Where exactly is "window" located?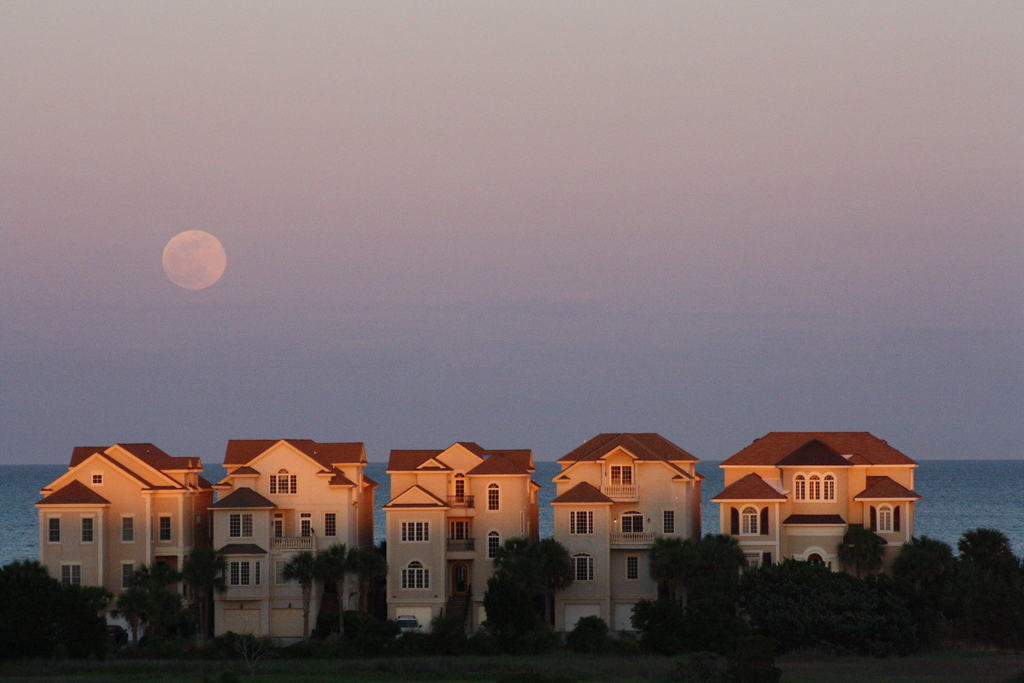
Its bounding box is [x1=568, y1=551, x2=595, y2=582].
